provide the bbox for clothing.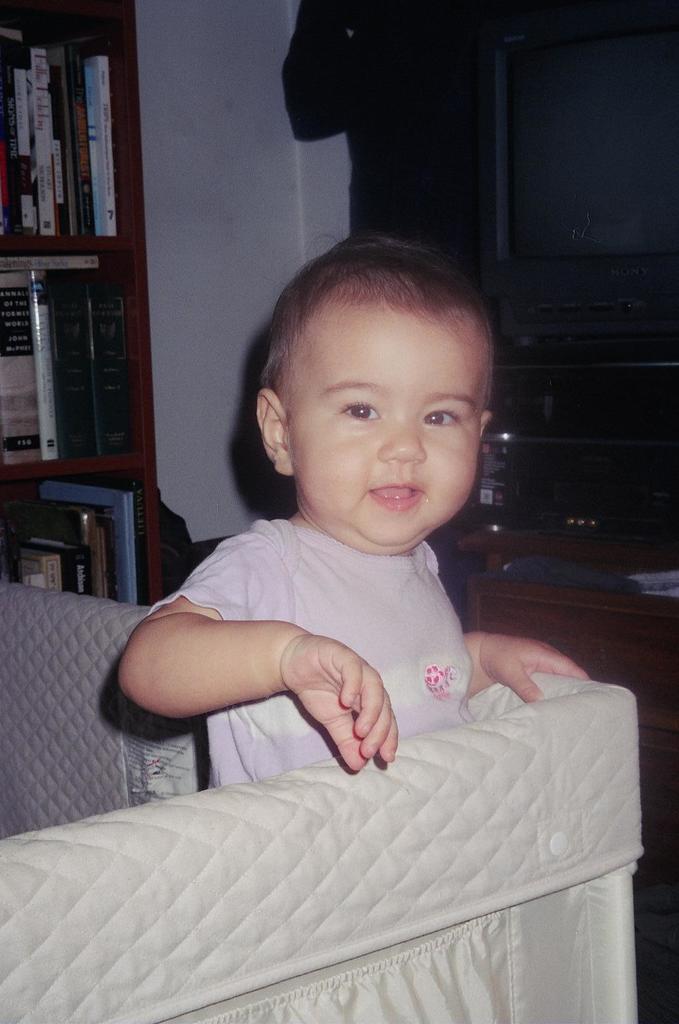
[x1=105, y1=510, x2=495, y2=801].
